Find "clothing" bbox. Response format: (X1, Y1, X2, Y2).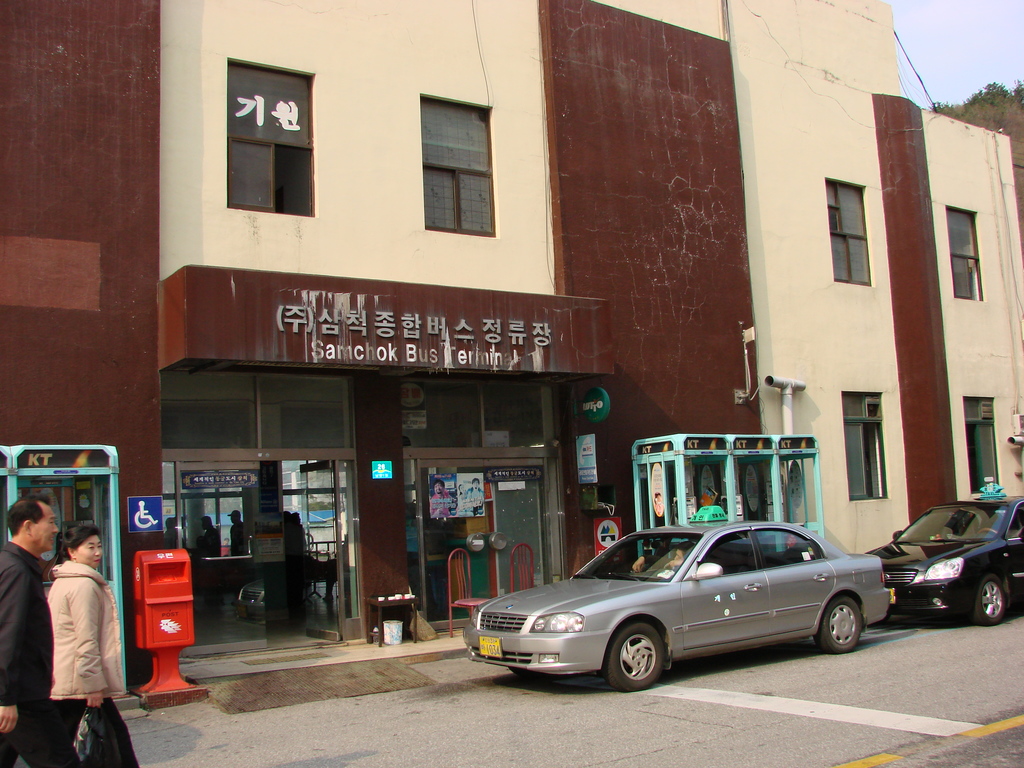
(44, 560, 141, 767).
